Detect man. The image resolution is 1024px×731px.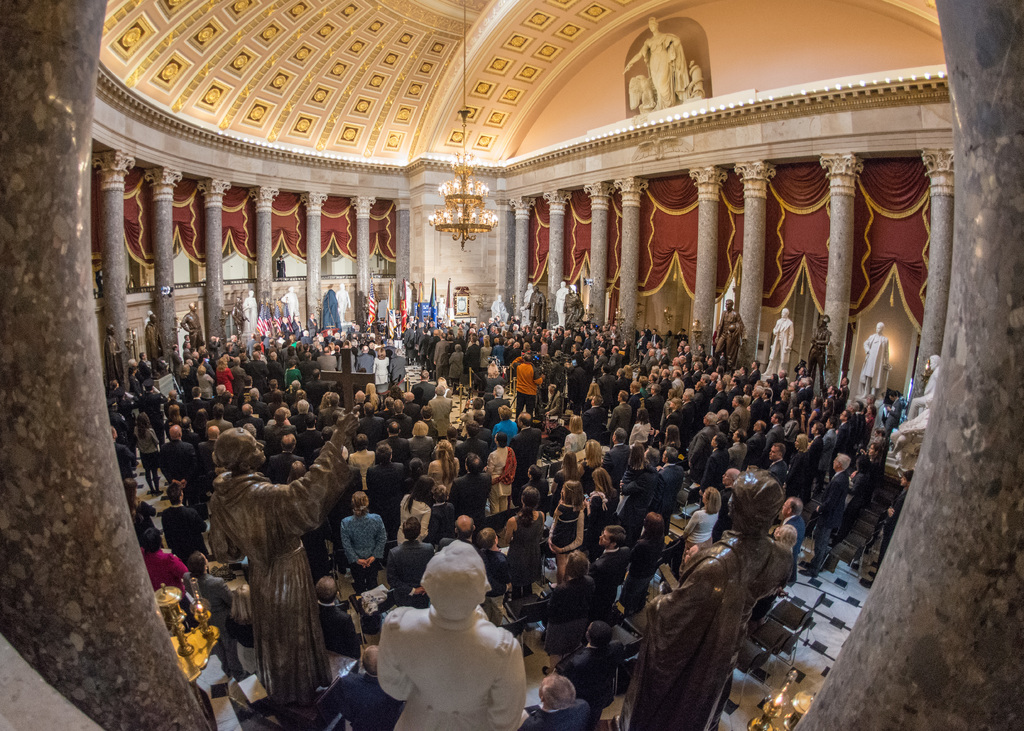
[653, 329, 662, 344].
